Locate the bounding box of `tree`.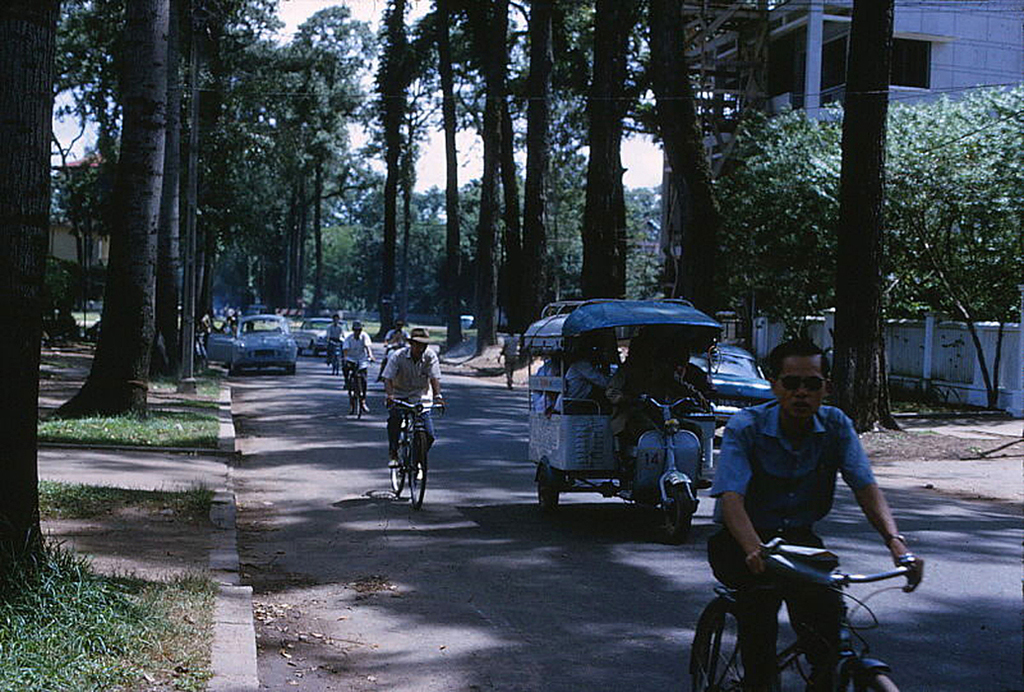
Bounding box: 706, 99, 854, 337.
